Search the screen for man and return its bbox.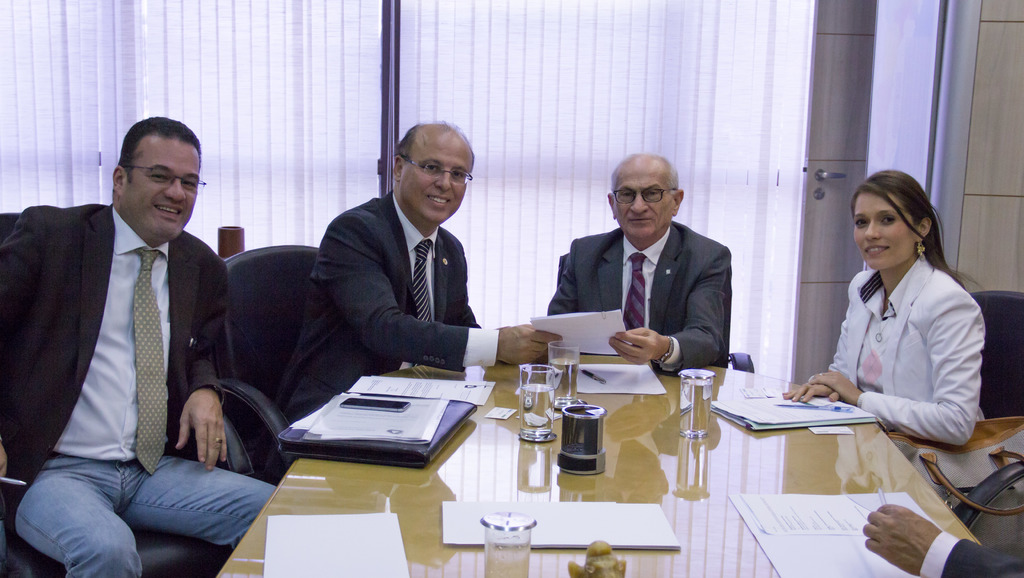
Found: detection(7, 99, 235, 575).
